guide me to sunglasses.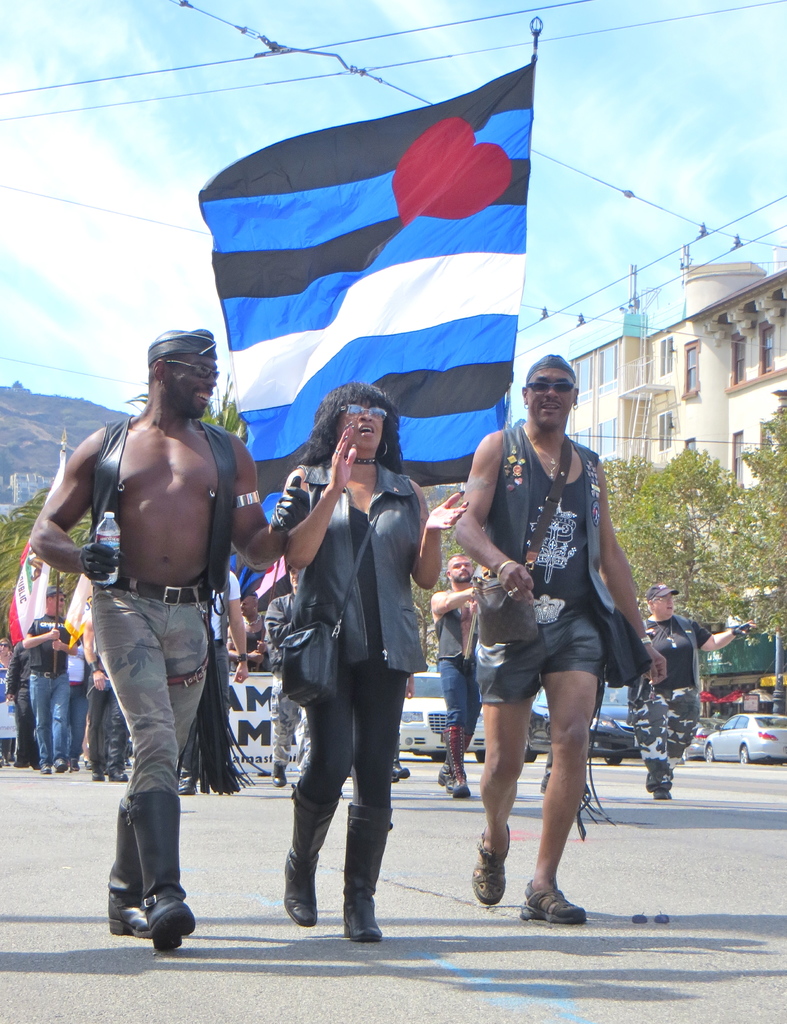
Guidance: [524, 380, 576, 394].
